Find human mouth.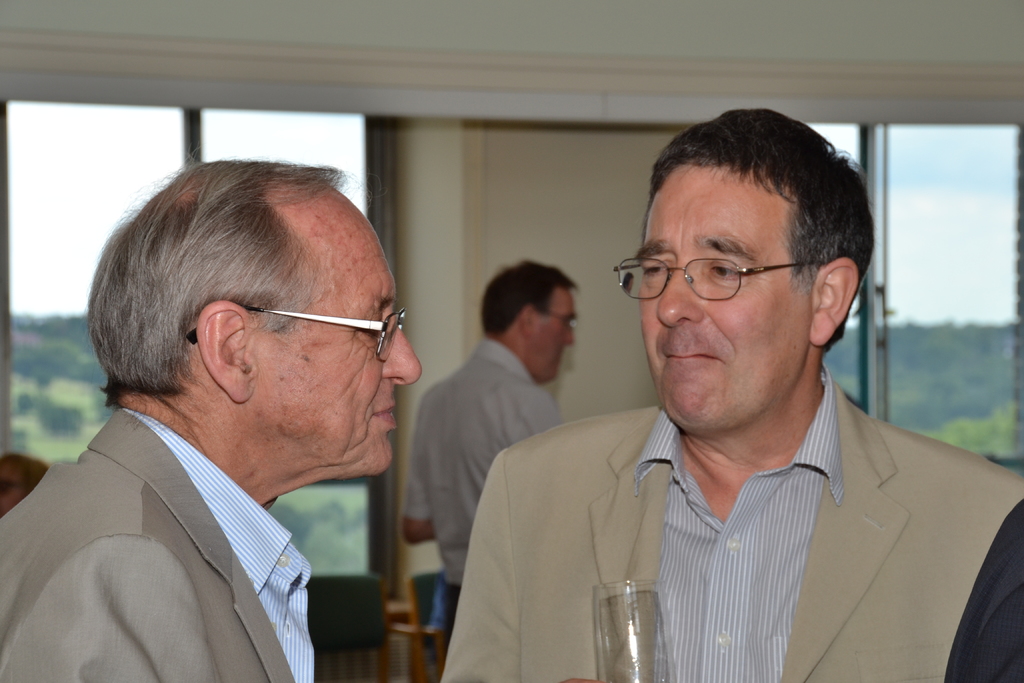
locate(374, 403, 399, 426).
